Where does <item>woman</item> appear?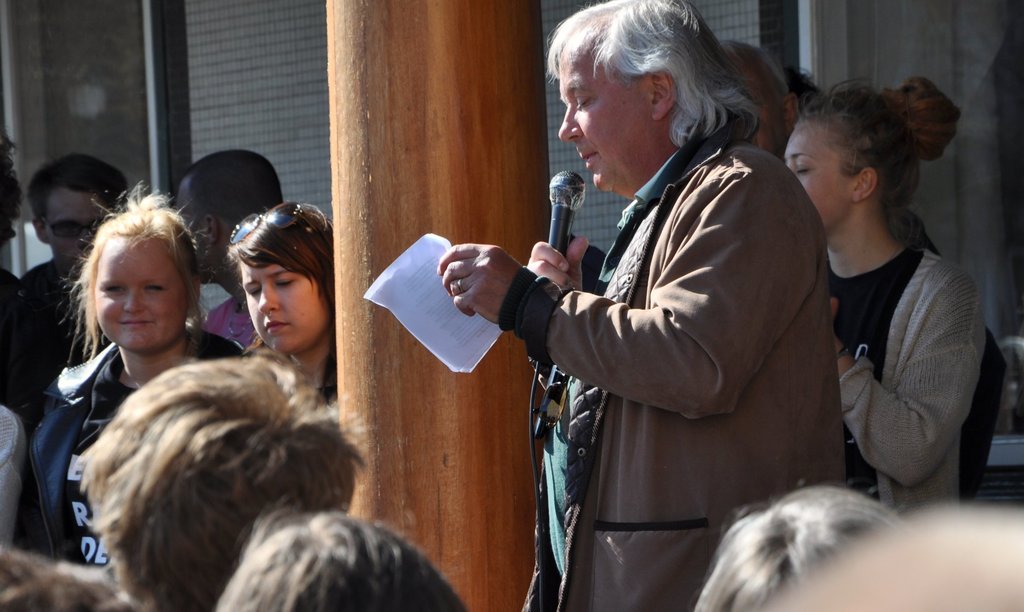
Appears at 767:56:988:538.
